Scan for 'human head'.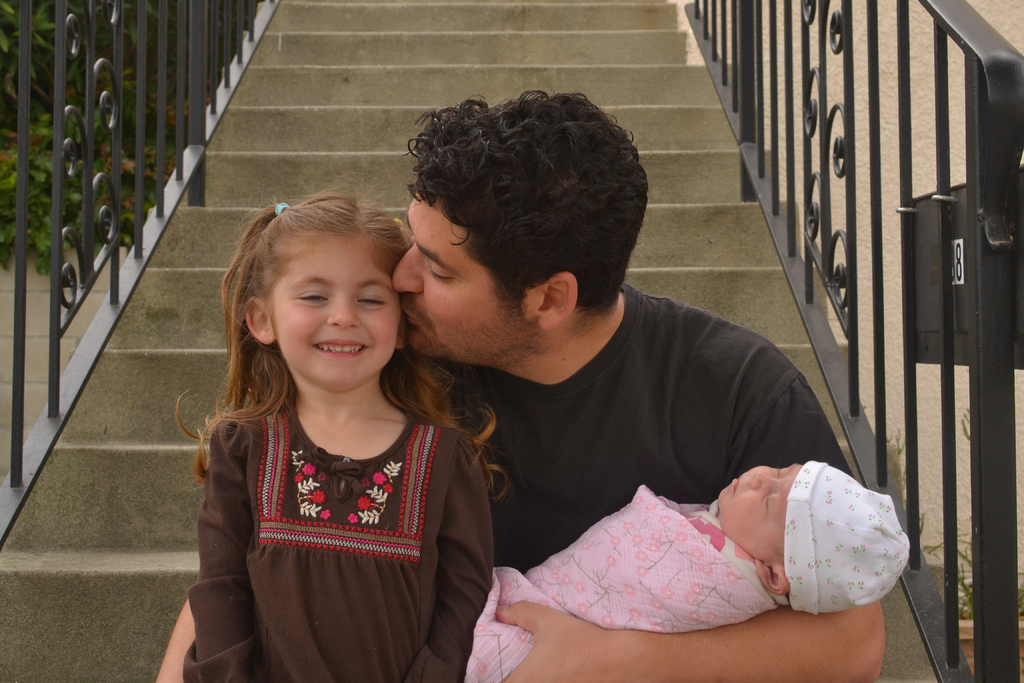
Scan result: {"left": 243, "top": 191, "right": 411, "bottom": 391}.
